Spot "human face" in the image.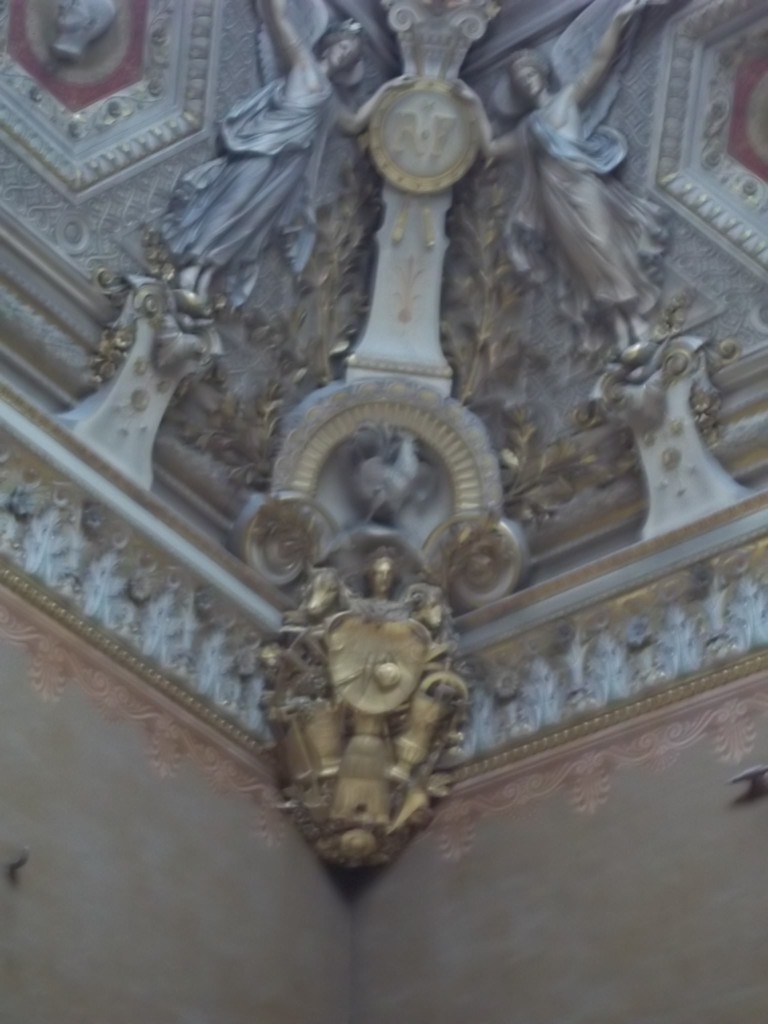
"human face" found at 515,62,542,94.
